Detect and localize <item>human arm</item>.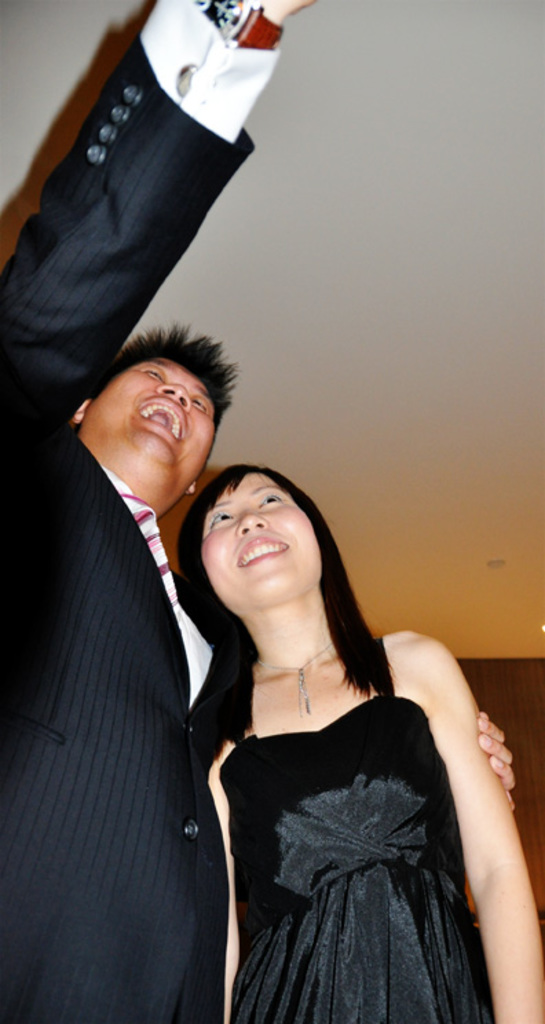
Localized at select_region(211, 738, 238, 1023).
